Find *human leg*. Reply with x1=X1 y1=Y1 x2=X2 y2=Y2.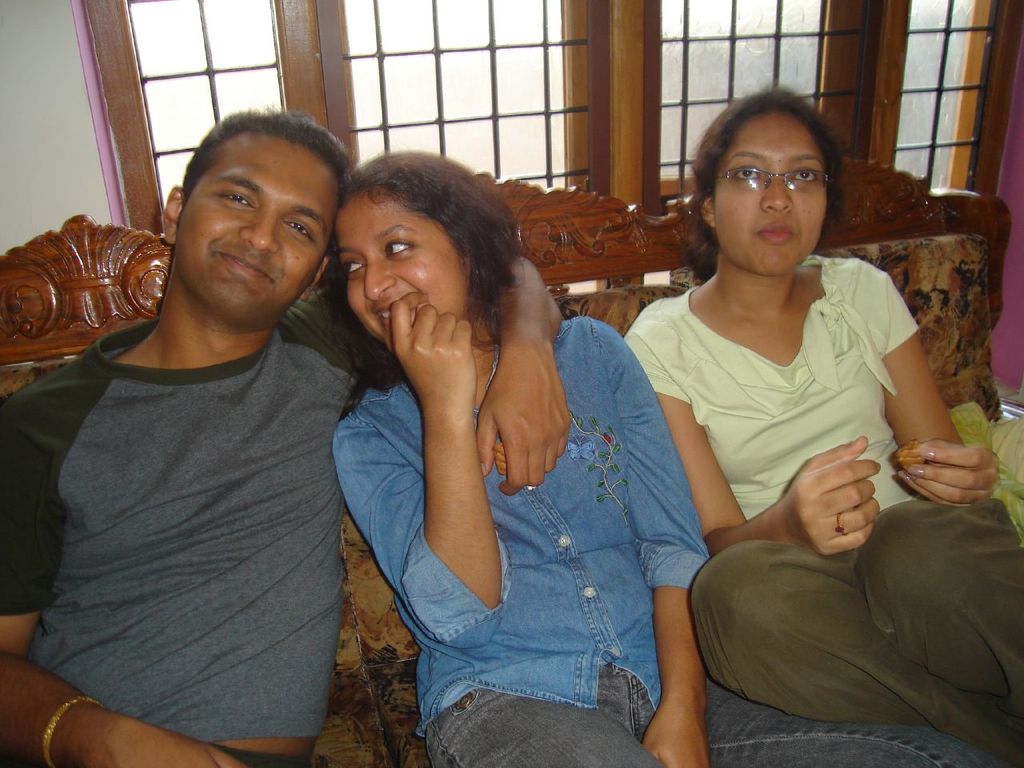
x1=427 y1=646 x2=669 y2=767.
